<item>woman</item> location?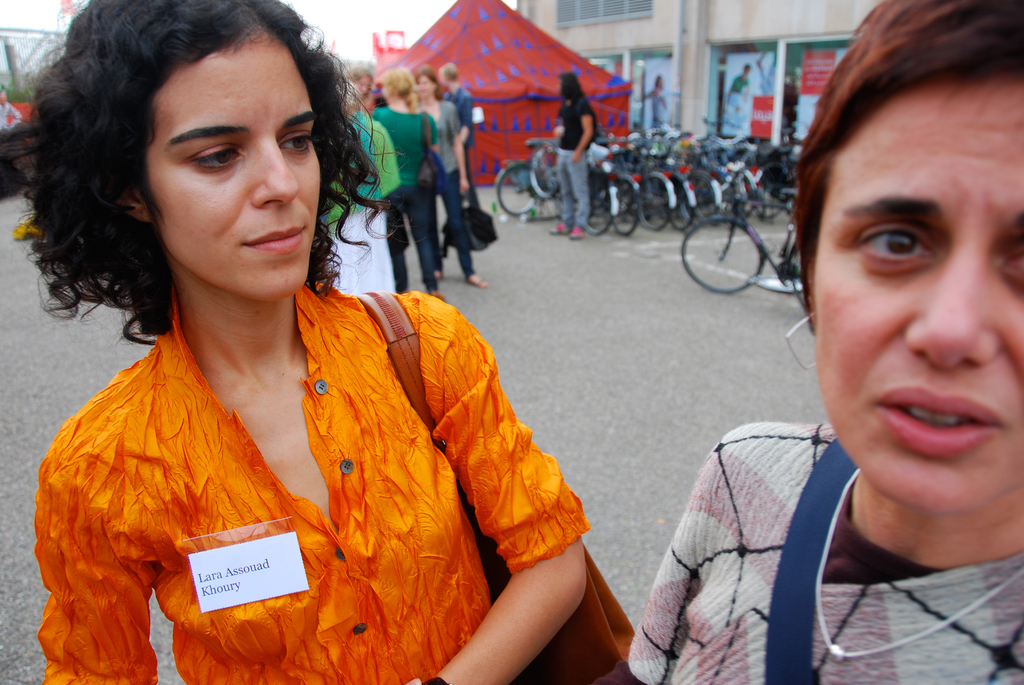
(19,23,586,668)
